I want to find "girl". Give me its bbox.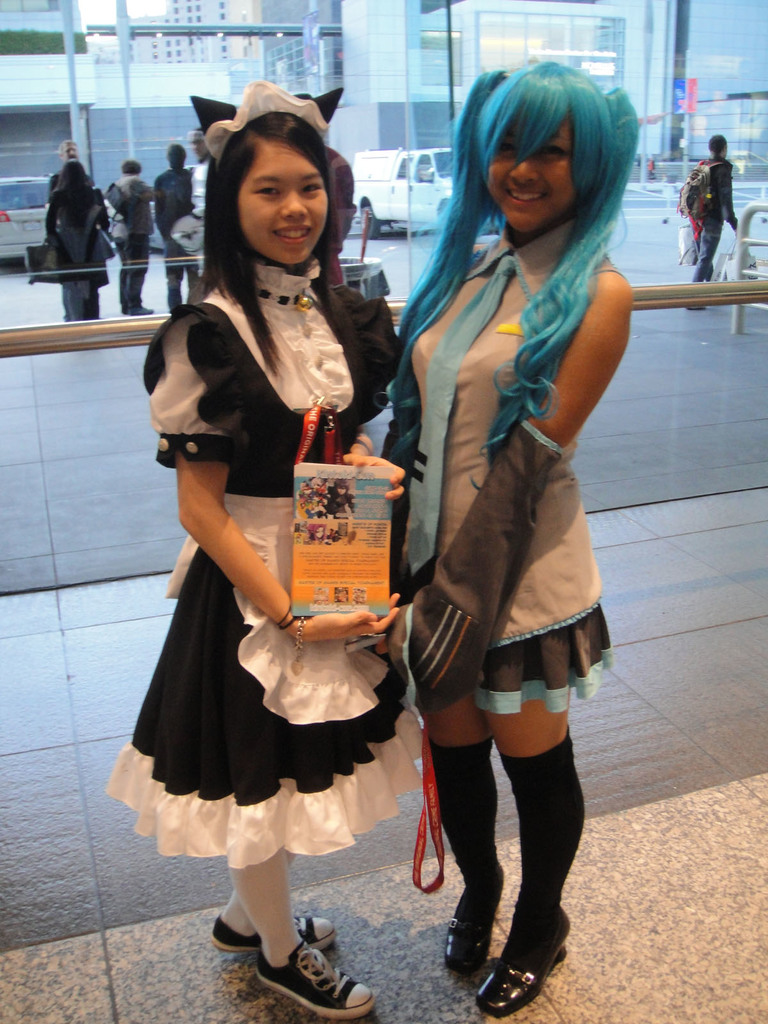
[382, 54, 639, 1020].
